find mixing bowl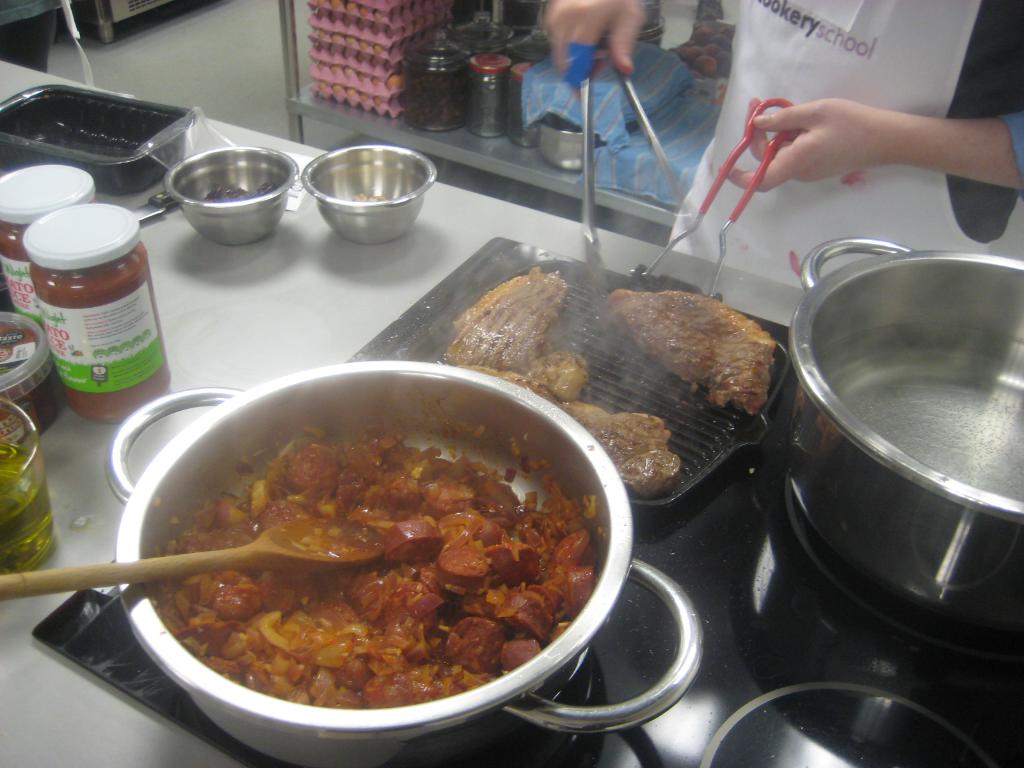
detection(303, 144, 437, 243)
